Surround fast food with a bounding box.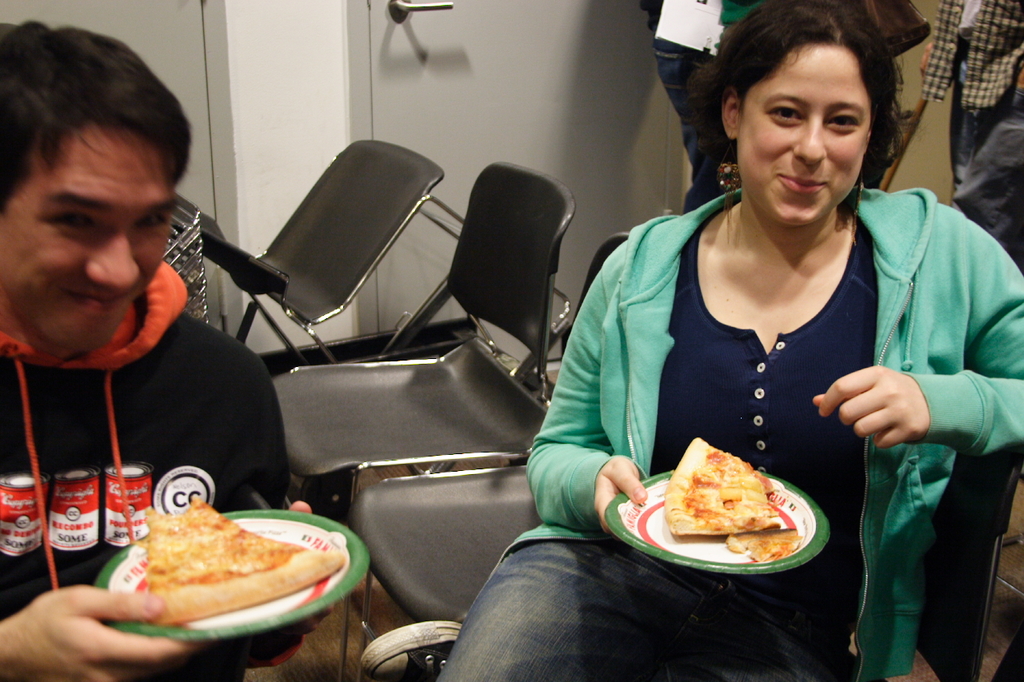
x1=658 y1=451 x2=816 y2=561.
